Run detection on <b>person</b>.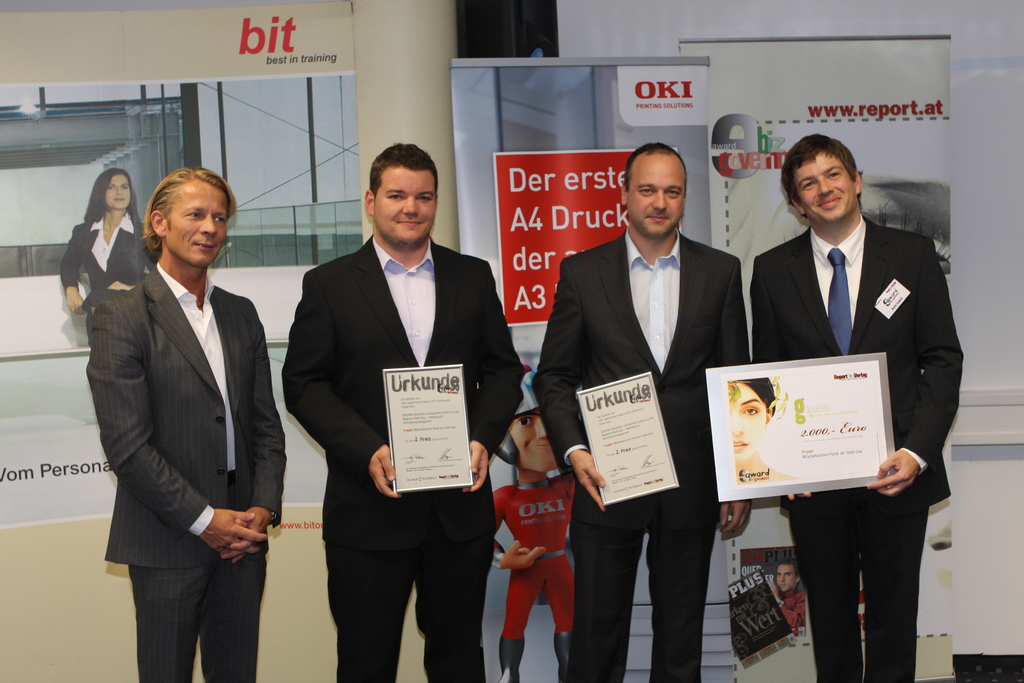
Result: {"left": 89, "top": 165, "right": 290, "bottom": 682}.
